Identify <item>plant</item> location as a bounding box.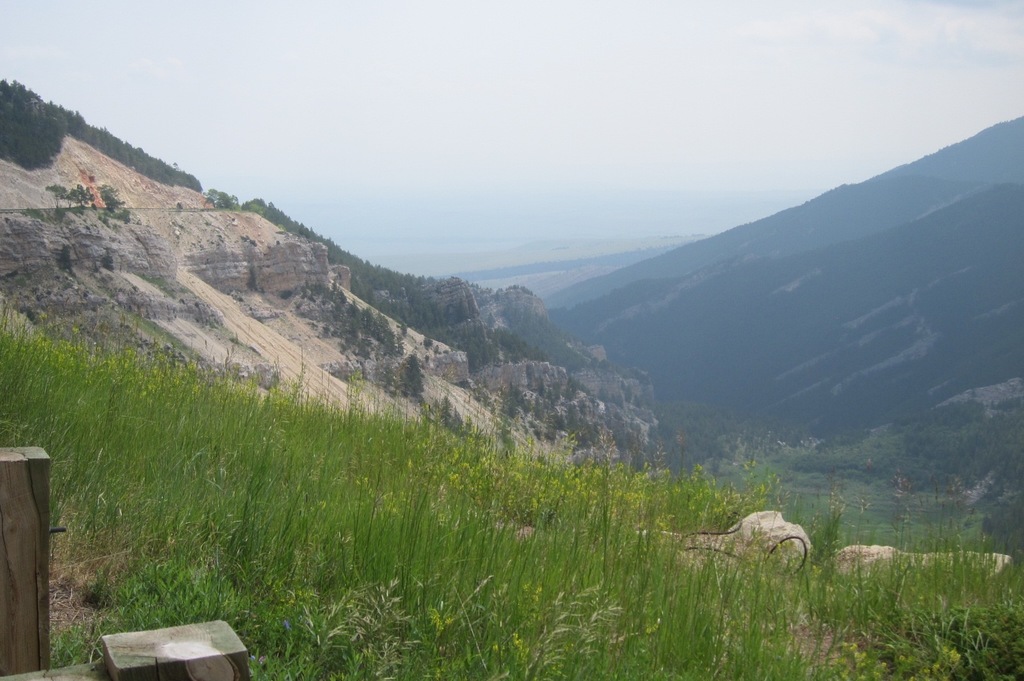
<region>116, 204, 132, 230</region>.
